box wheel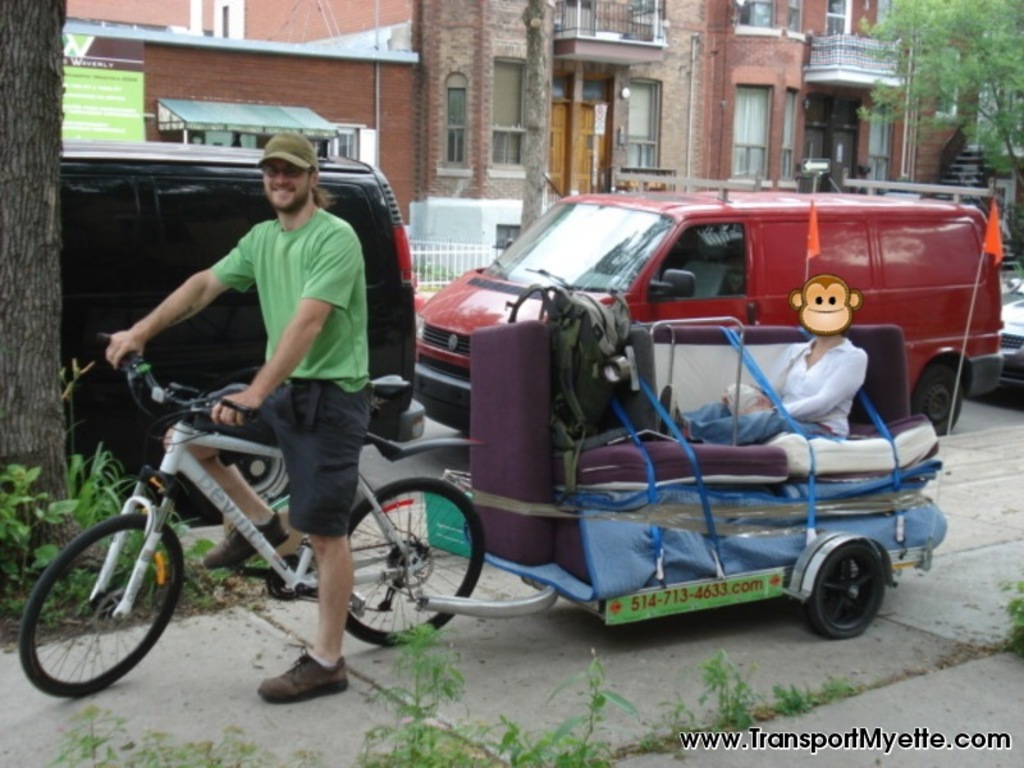
(906,360,965,435)
